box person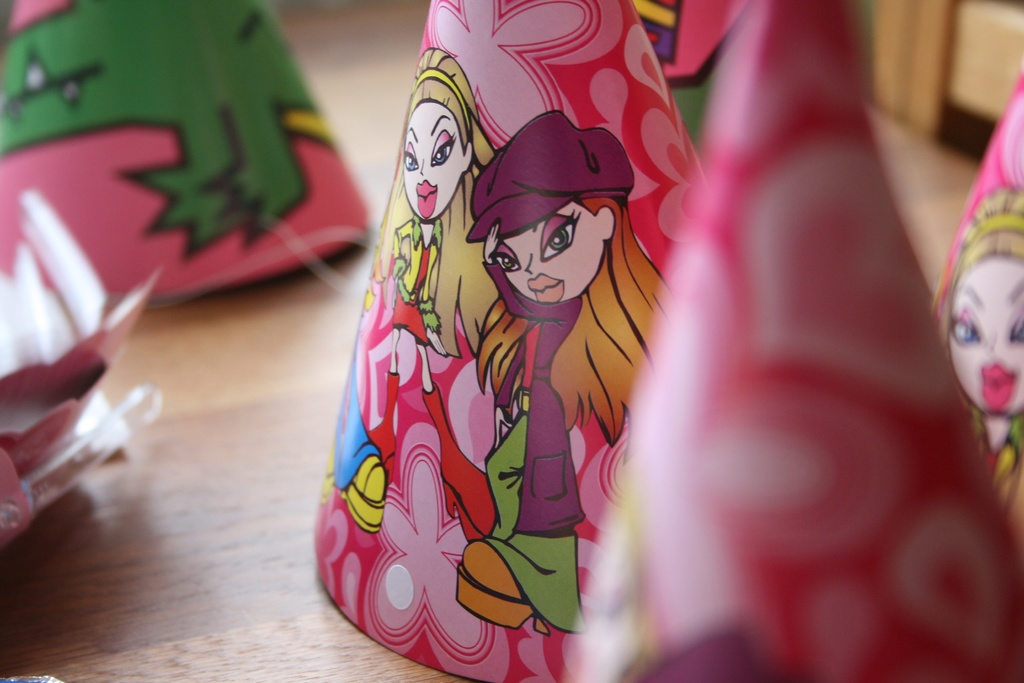
left=939, top=187, right=1023, bottom=530
